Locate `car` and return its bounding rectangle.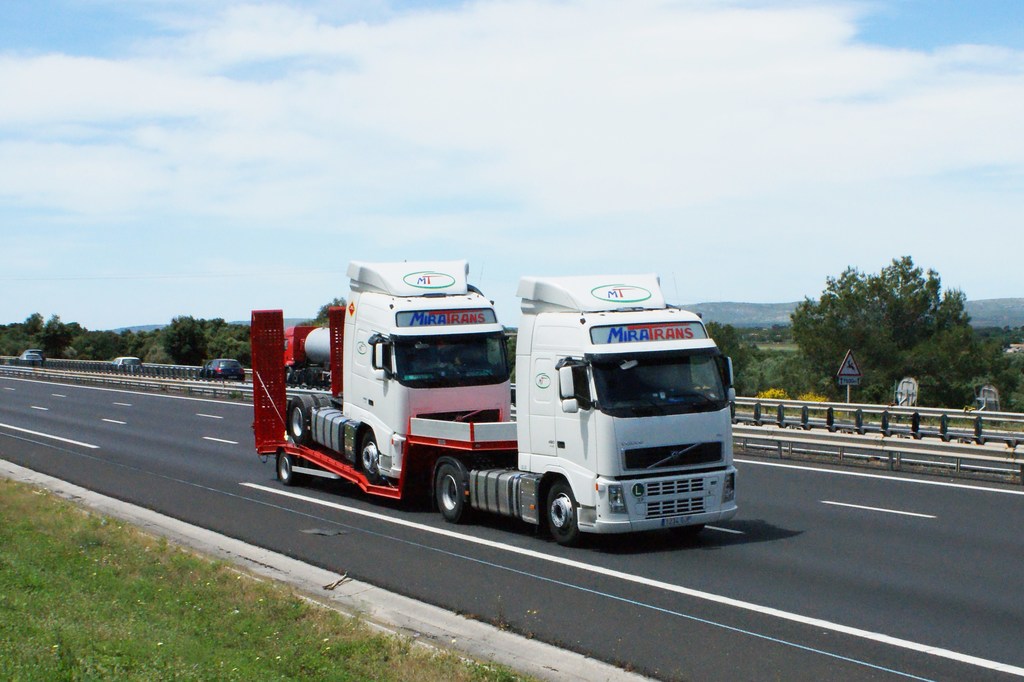
(110,353,143,371).
